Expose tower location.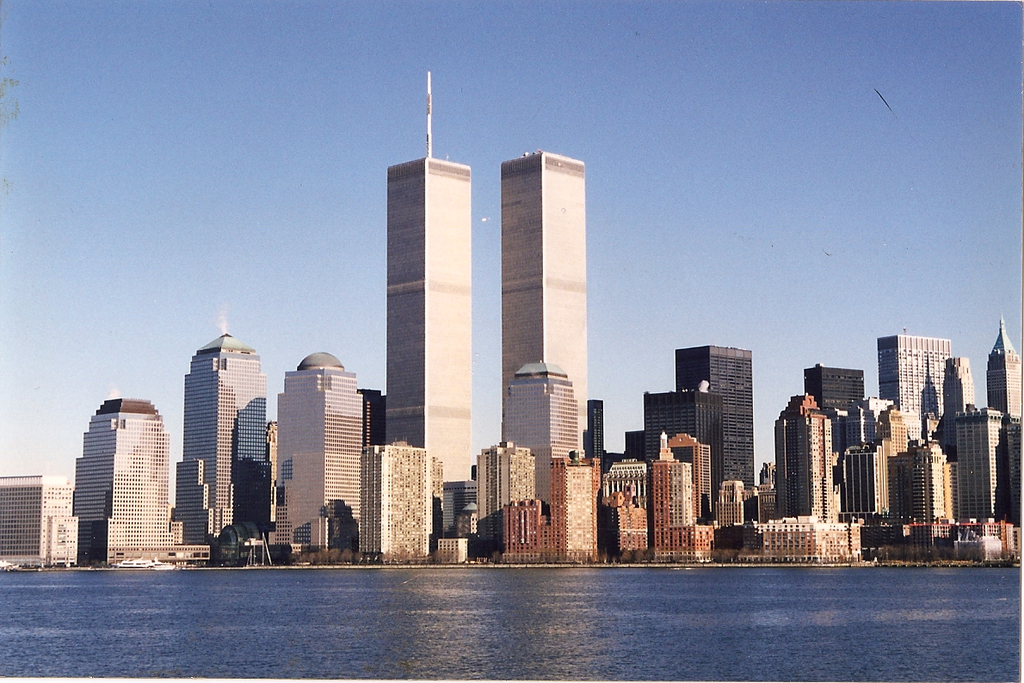
Exposed at [776, 395, 838, 520].
